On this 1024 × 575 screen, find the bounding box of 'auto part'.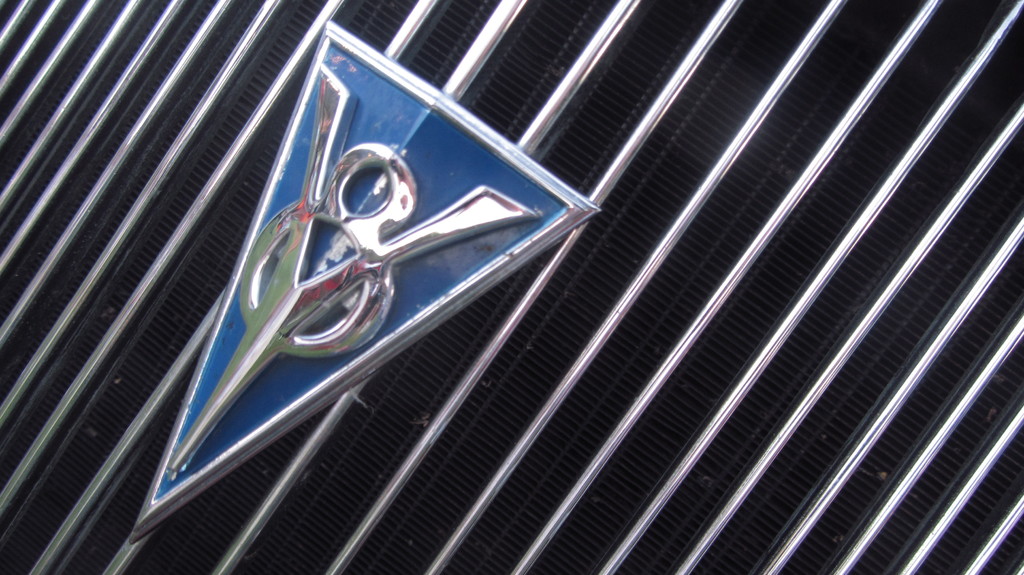
Bounding box: 3, 0, 1023, 574.
